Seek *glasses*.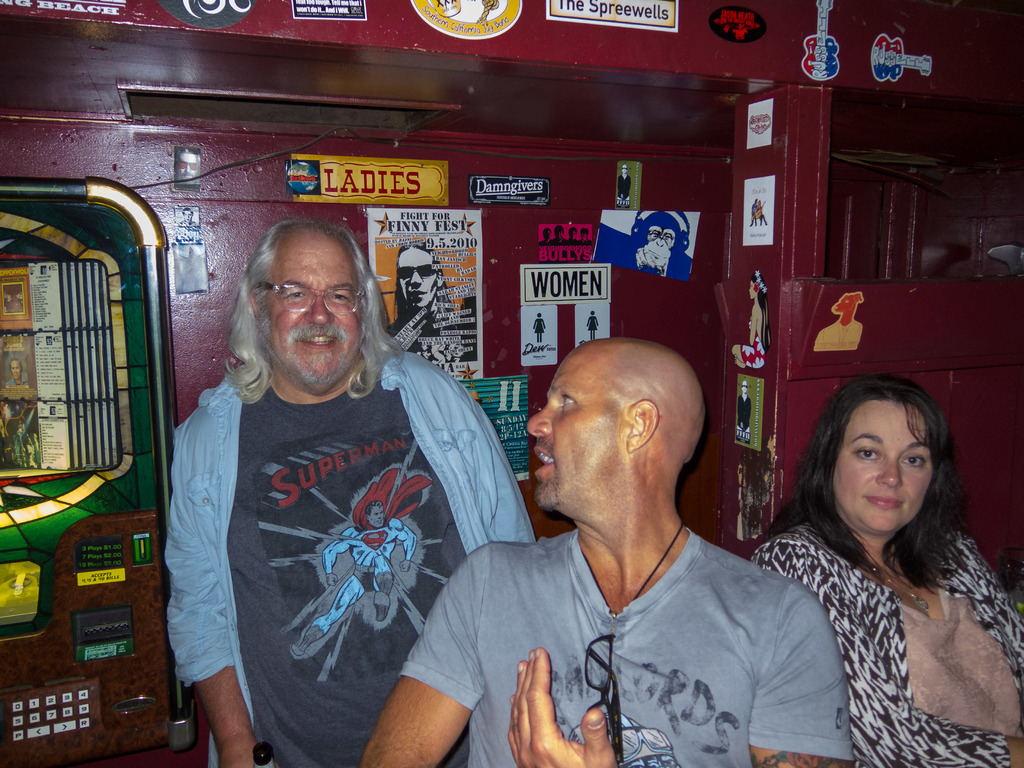
left=238, top=282, right=372, bottom=333.
